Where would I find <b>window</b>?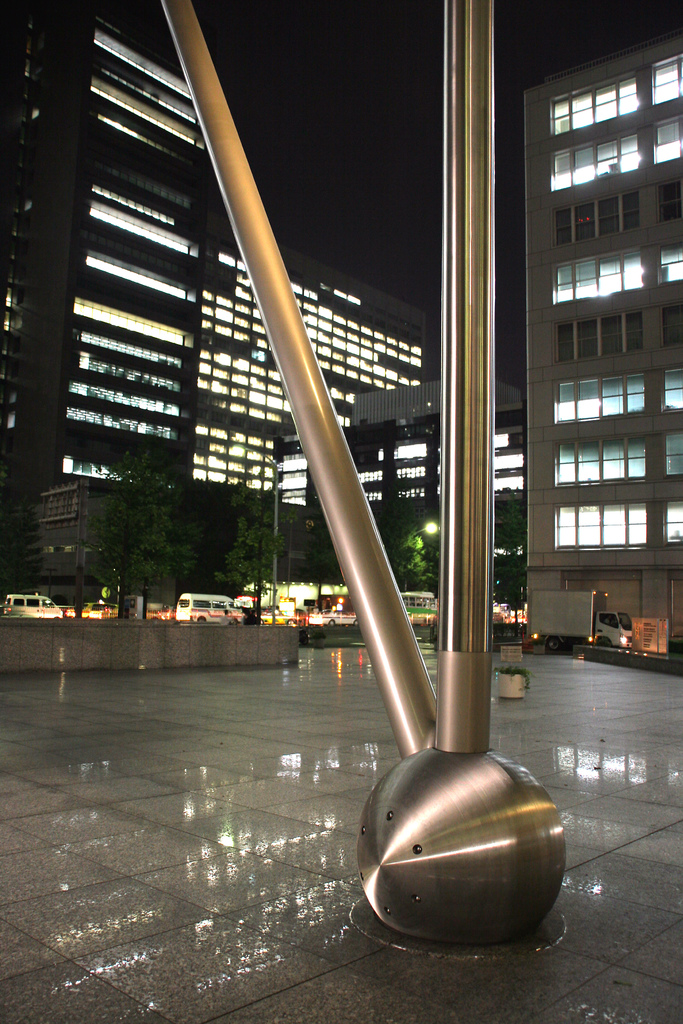
At locate(659, 185, 680, 227).
